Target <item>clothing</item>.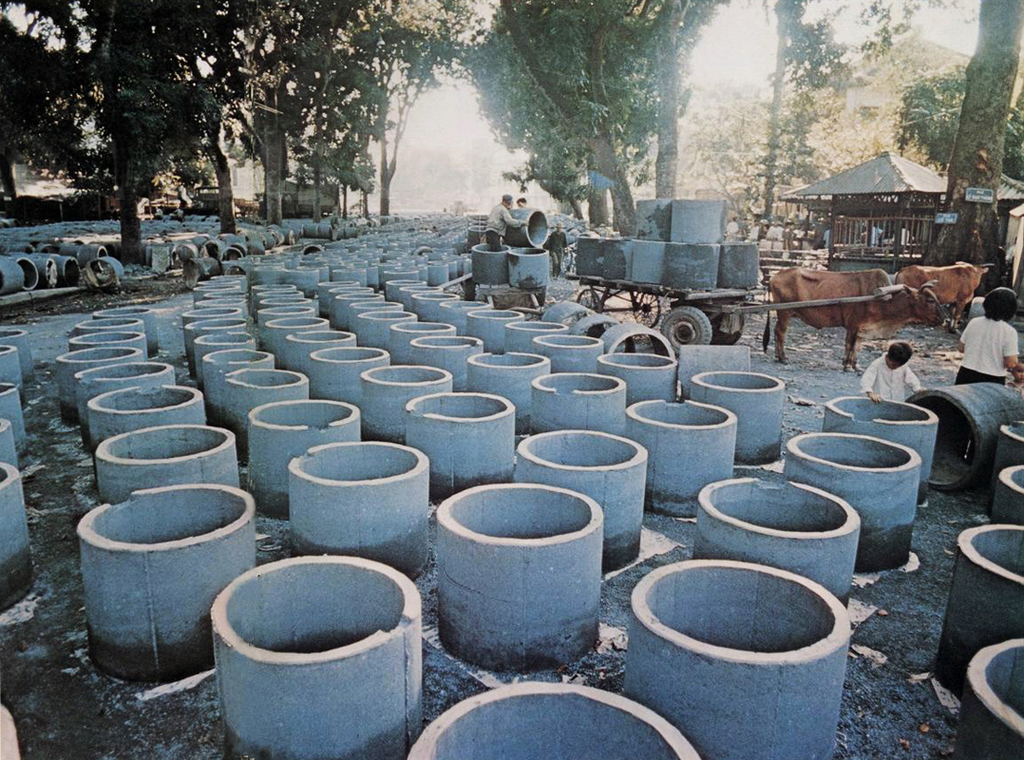
Target region: box=[954, 309, 1017, 389].
